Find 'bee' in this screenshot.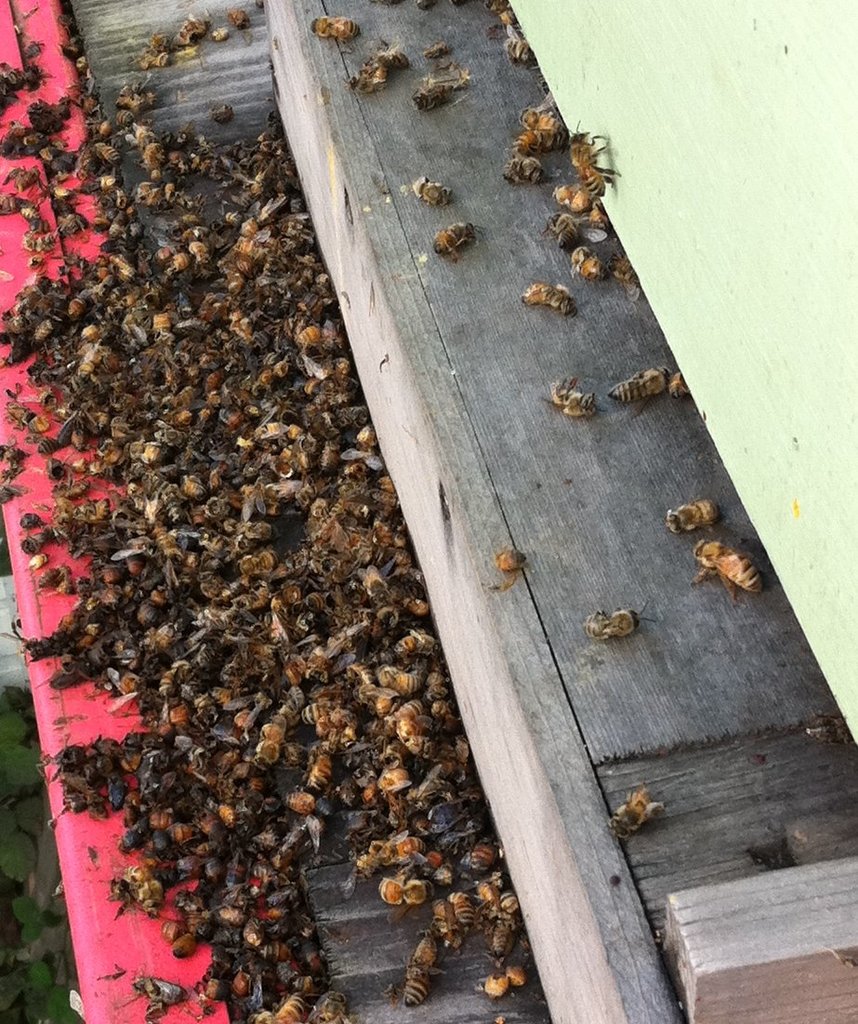
The bounding box for 'bee' is [left=510, top=32, right=541, bottom=75].
